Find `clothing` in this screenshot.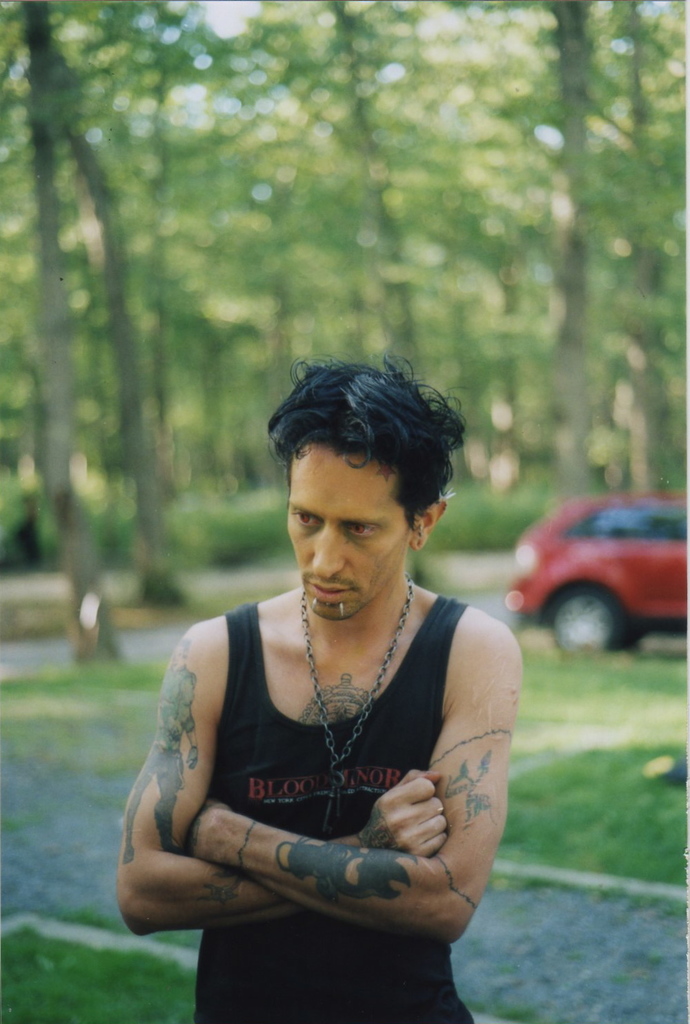
The bounding box for `clothing` is left=201, top=607, right=472, bottom=1023.
